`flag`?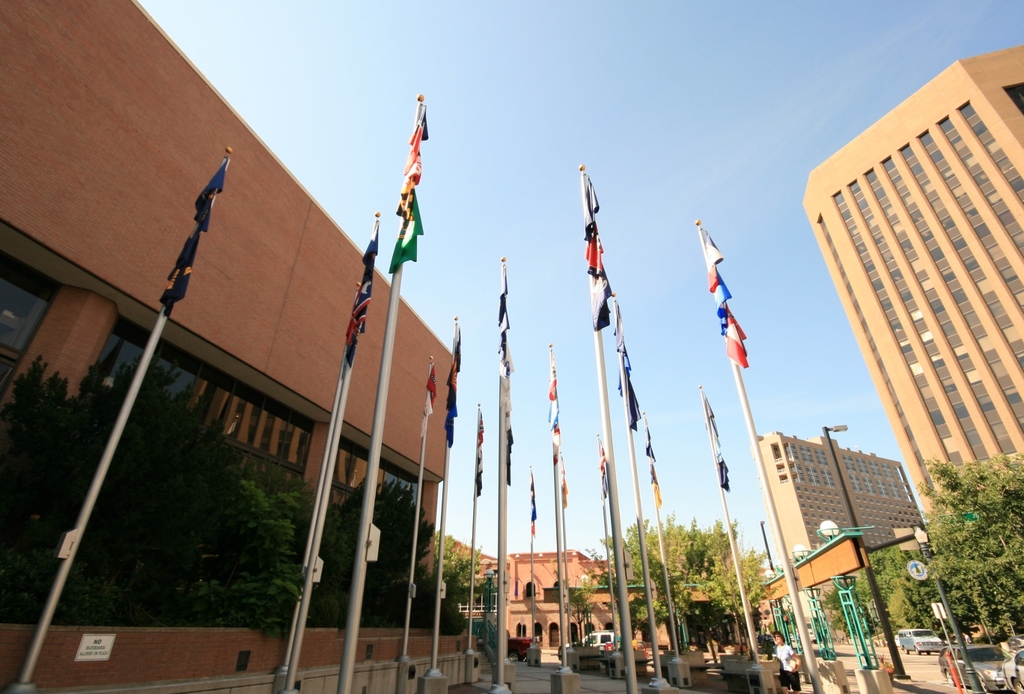
crop(530, 470, 539, 552)
